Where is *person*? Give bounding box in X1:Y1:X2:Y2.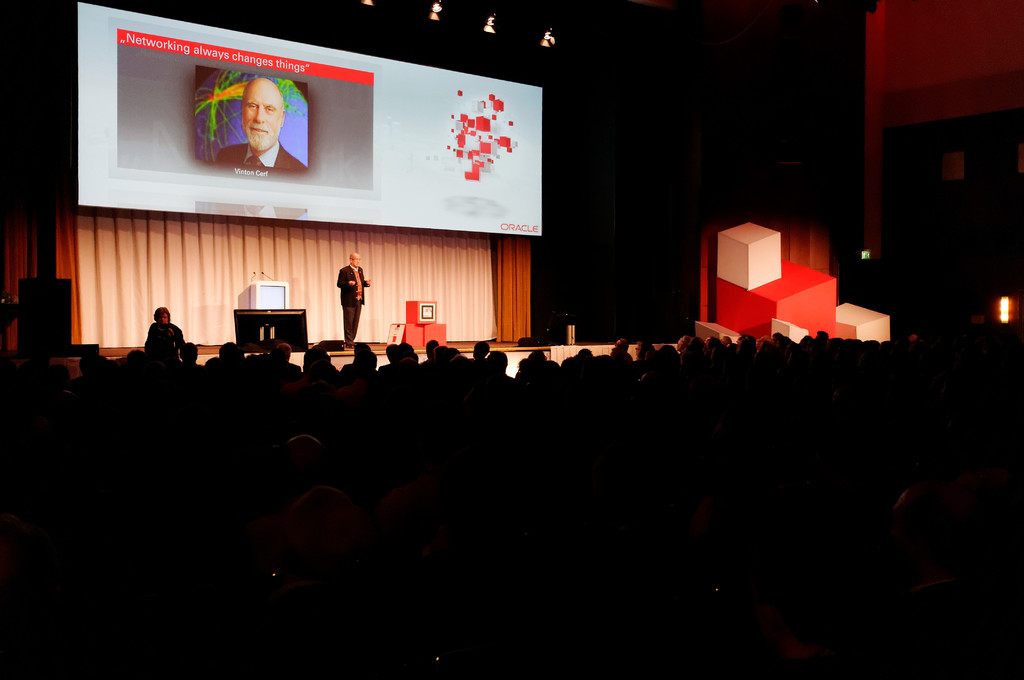
150:310:183:362.
